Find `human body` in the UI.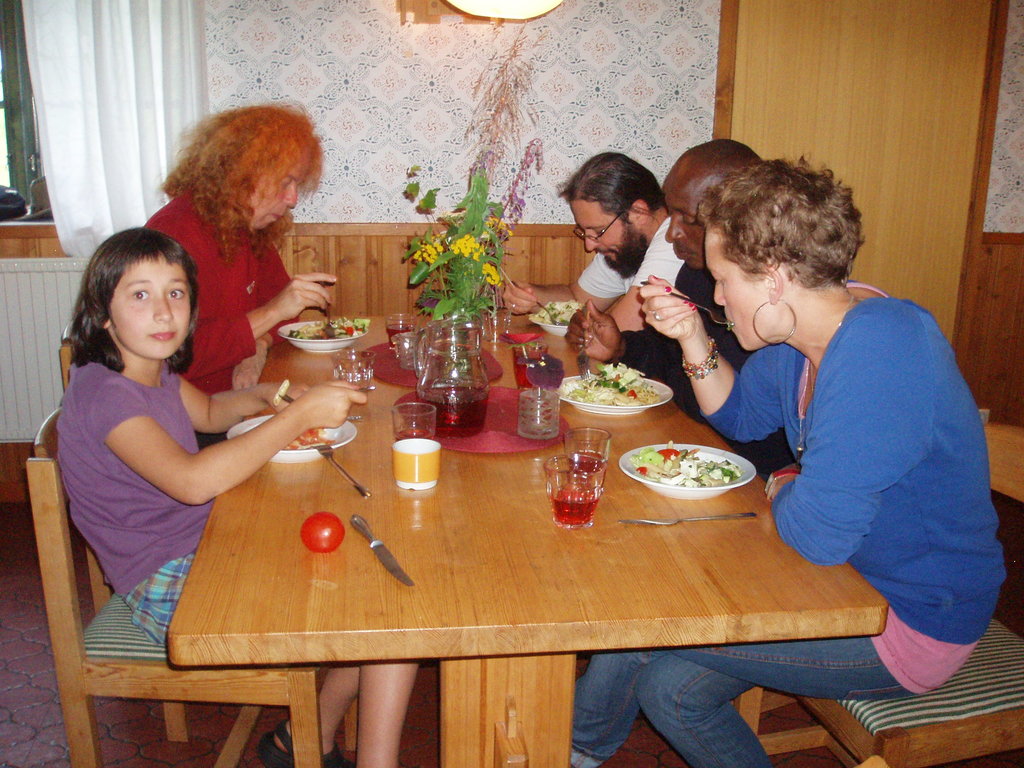
UI element at [left=145, top=106, right=334, bottom=448].
